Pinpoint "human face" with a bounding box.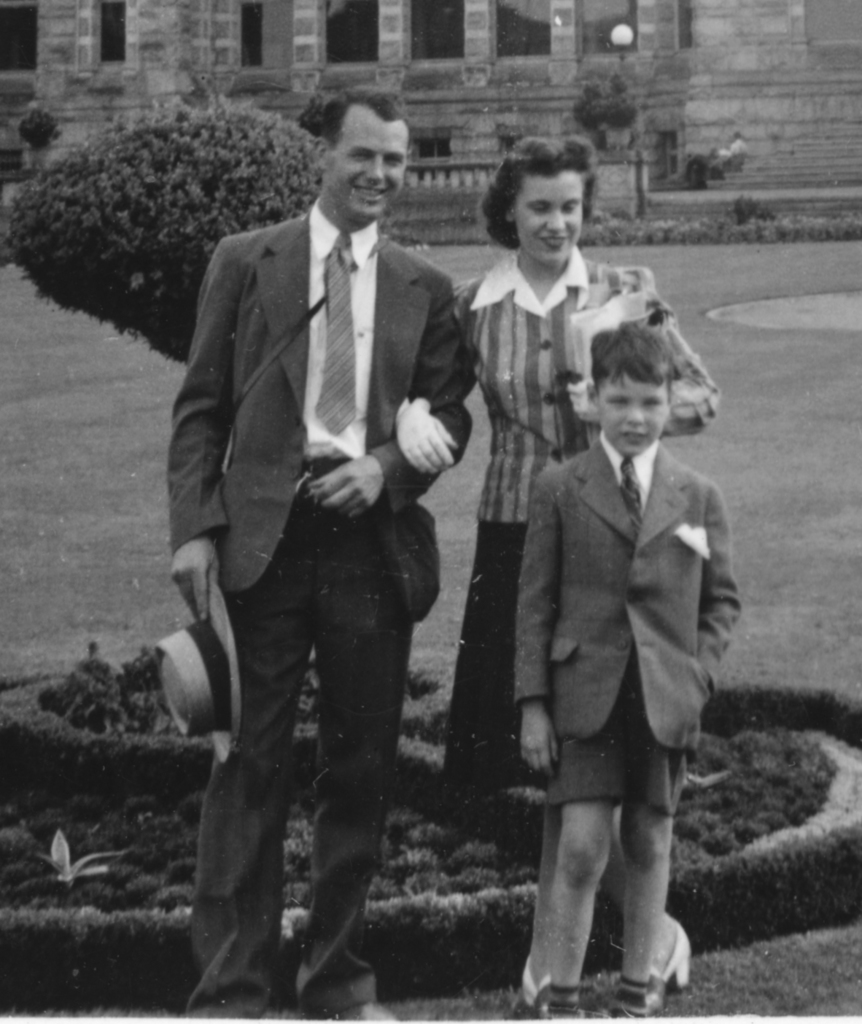
{"x1": 598, "y1": 373, "x2": 674, "y2": 452}.
